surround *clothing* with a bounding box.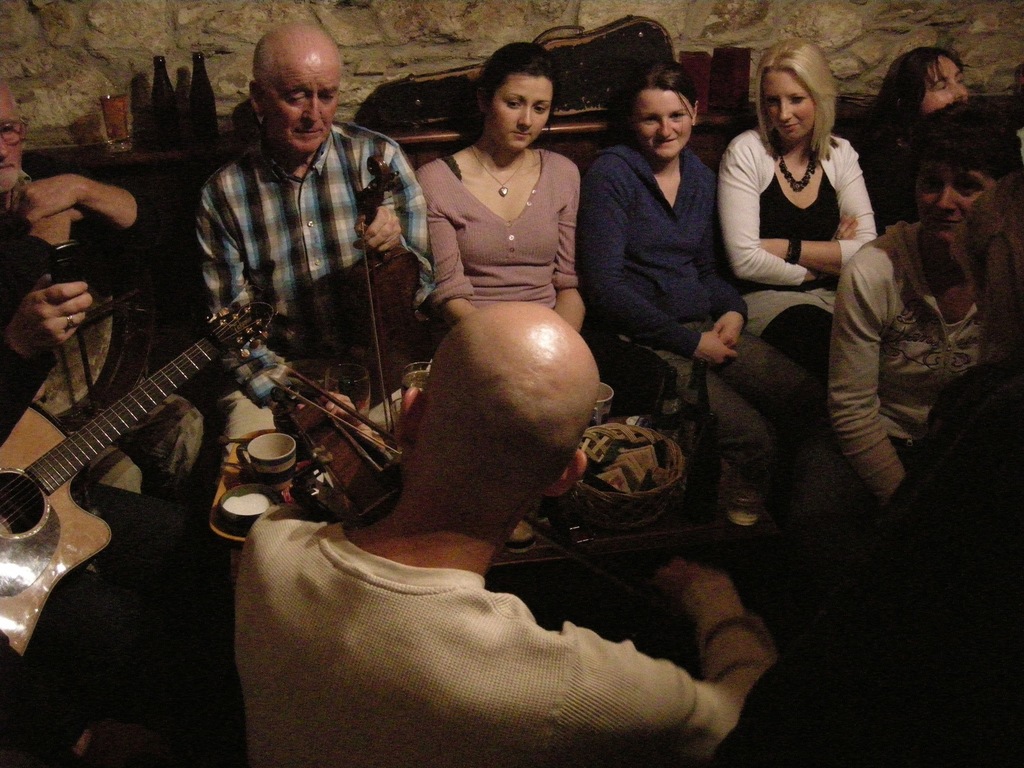
<box>756,355,1023,767</box>.
